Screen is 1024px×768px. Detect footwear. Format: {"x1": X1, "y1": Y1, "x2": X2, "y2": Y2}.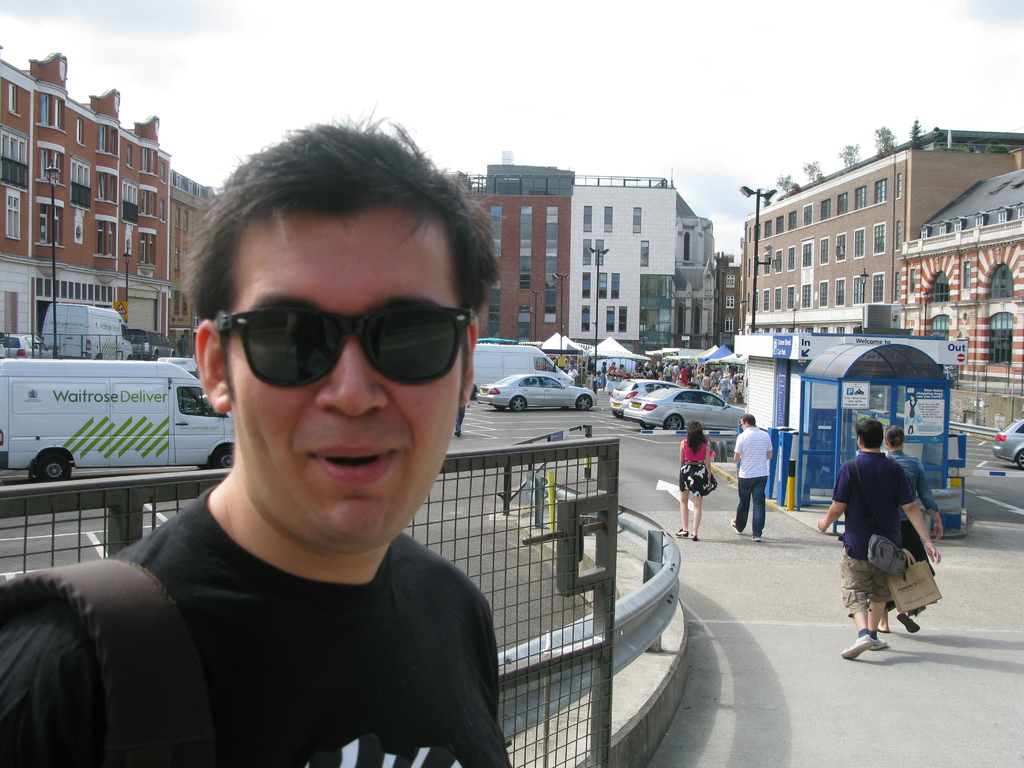
{"x1": 452, "y1": 428, "x2": 459, "y2": 438}.
